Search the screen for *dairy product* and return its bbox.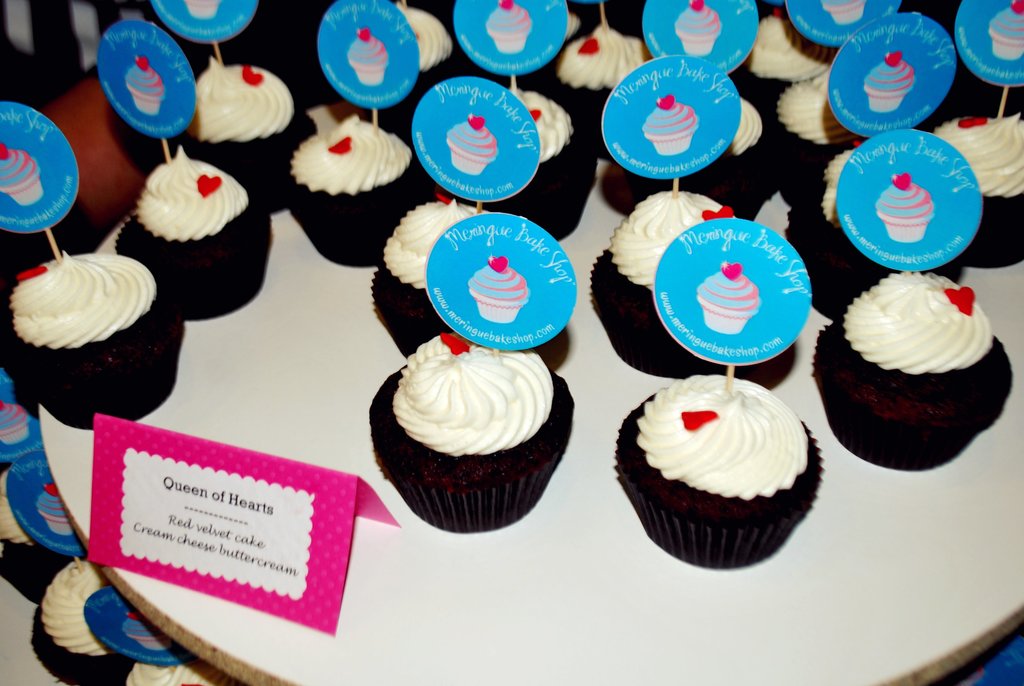
Found: (476,7,522,51).
